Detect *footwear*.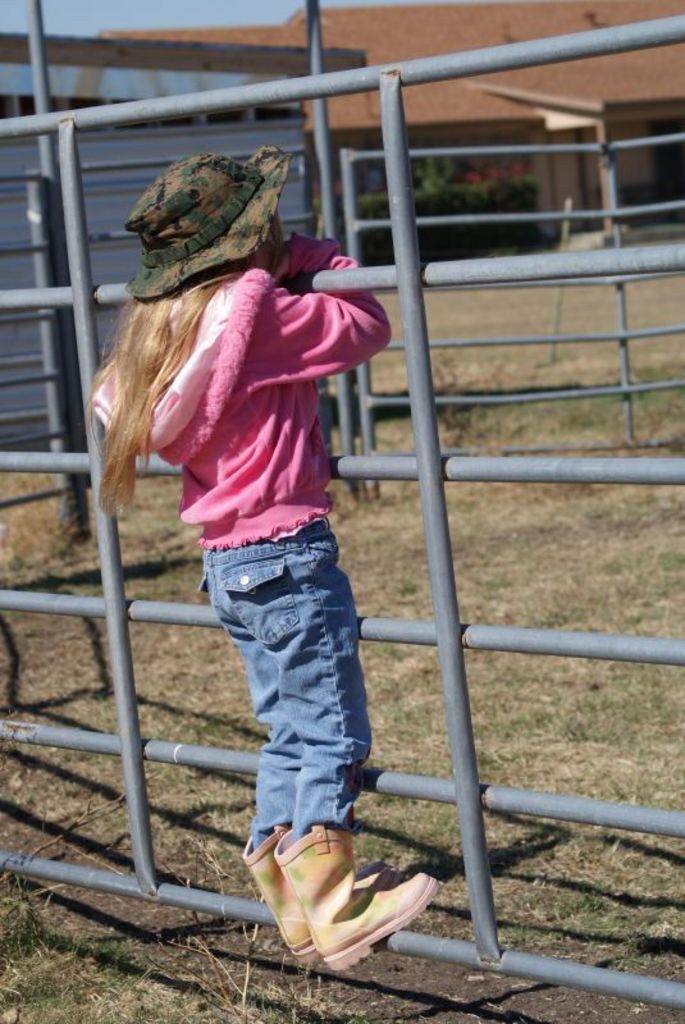
Detected at (x1=273, y1=817, x2=444, y2=970).
